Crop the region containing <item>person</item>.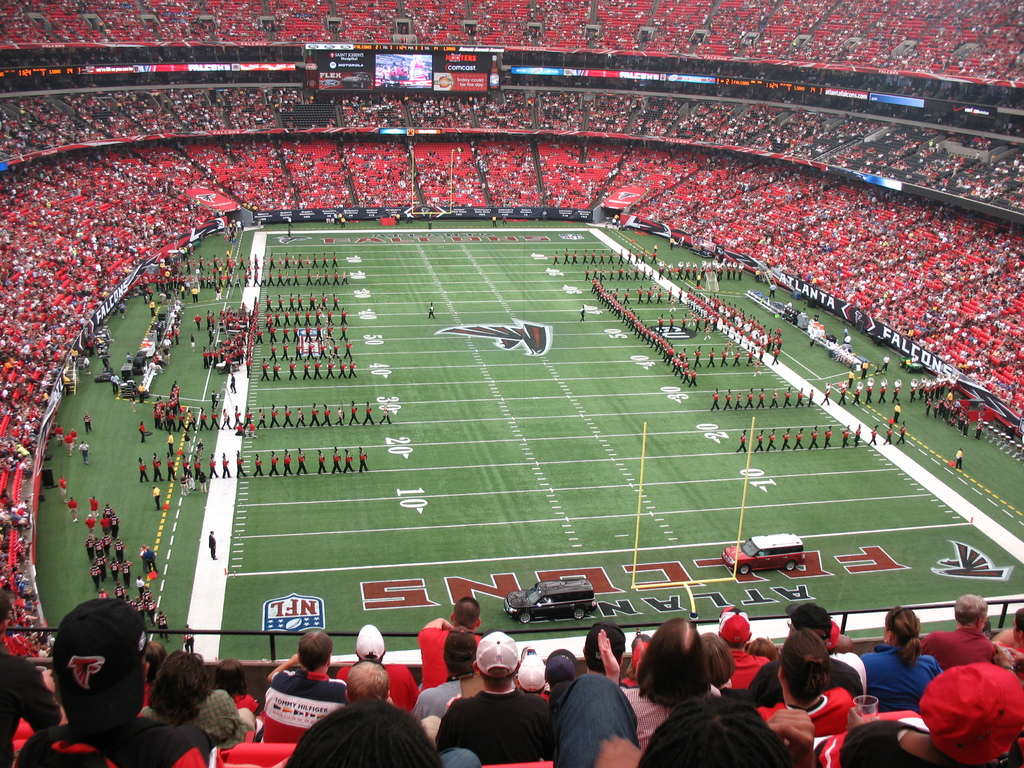
Crop region: left=429, top=301, right=435, bottom=321.
